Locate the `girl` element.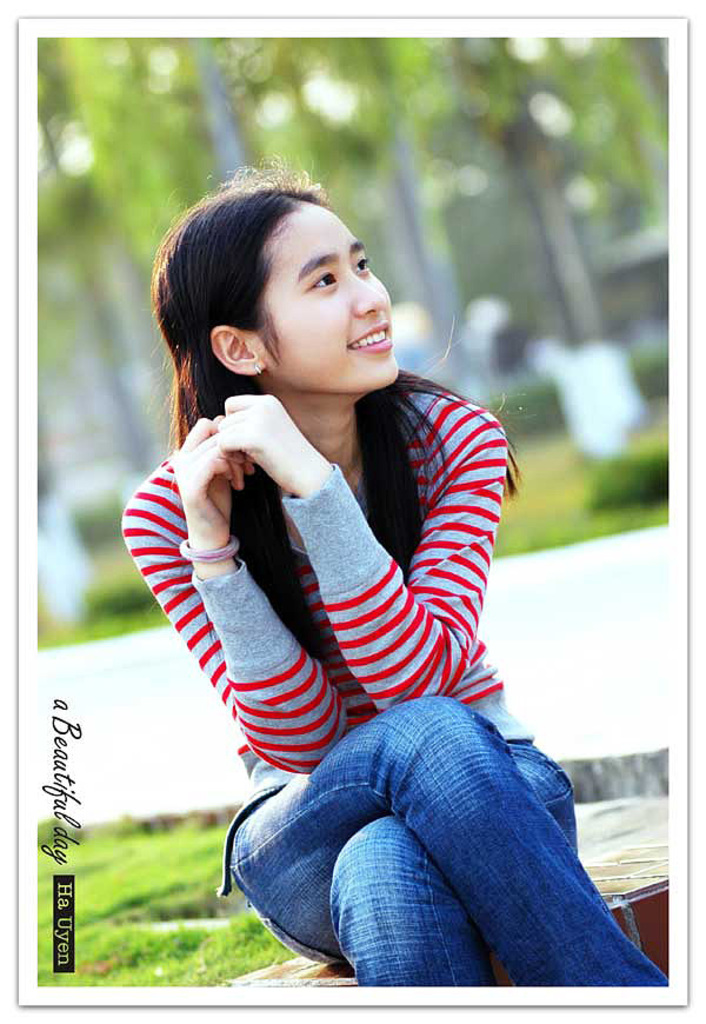
Element bbox: 116,153,670,988.
